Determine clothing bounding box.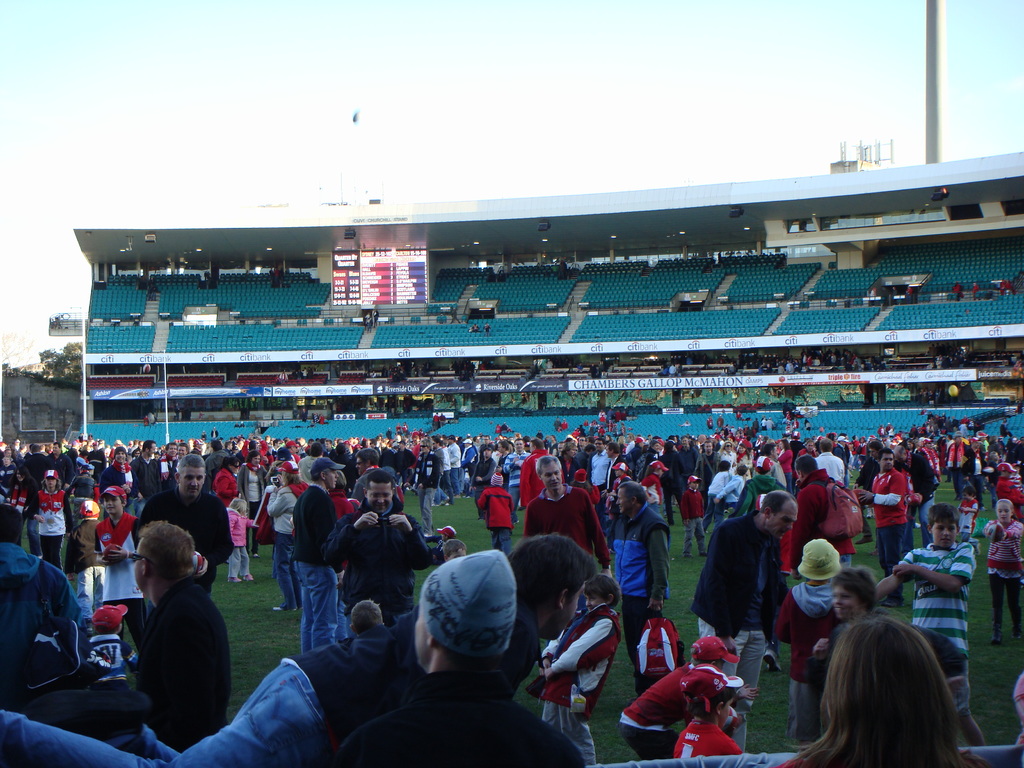
Determined: bbox(814, 451, 849, 488).
